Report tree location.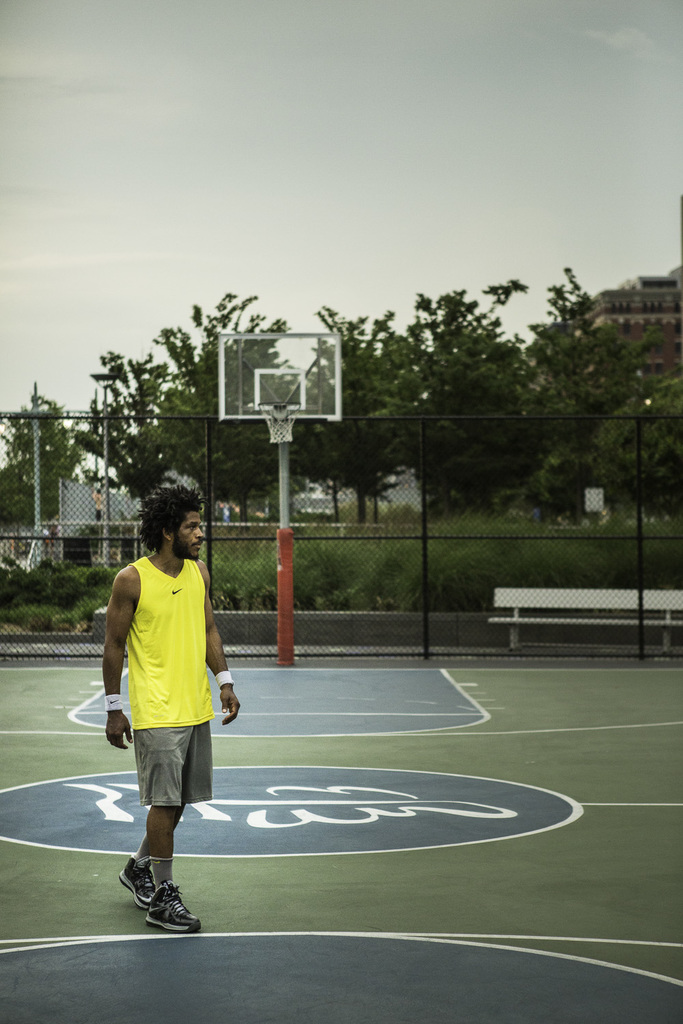
Report: (x1=596, y1=381, x2=682, y2=504).
